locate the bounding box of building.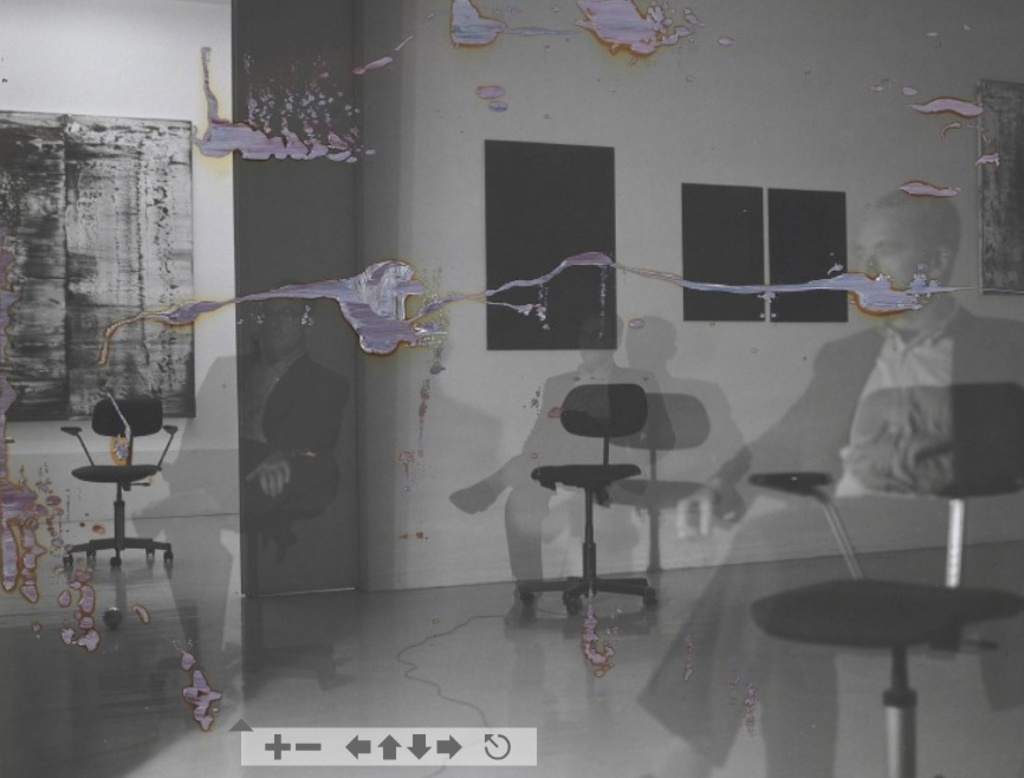
Bounding box: bbox=[0, 1, 1017, 777].
